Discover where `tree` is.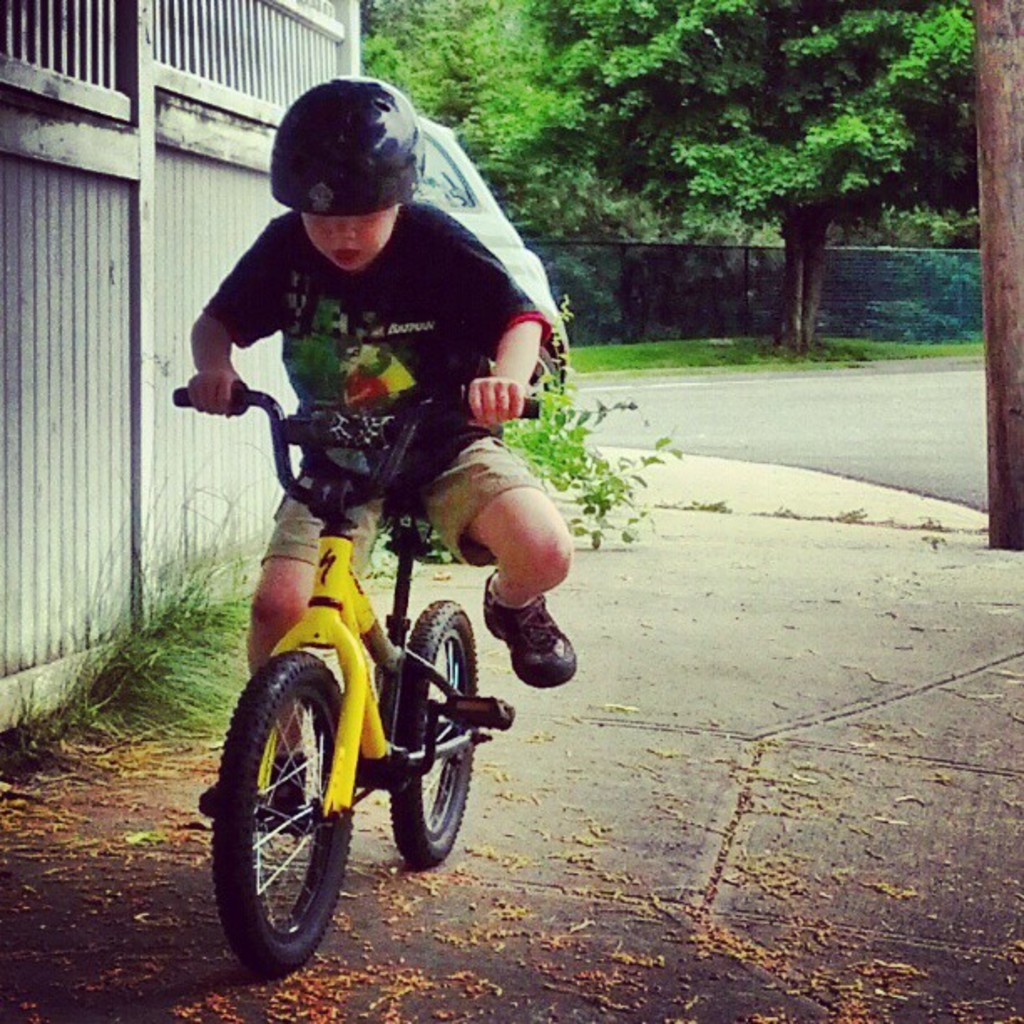
Discovered at locate(455, 0, 977, 353).
